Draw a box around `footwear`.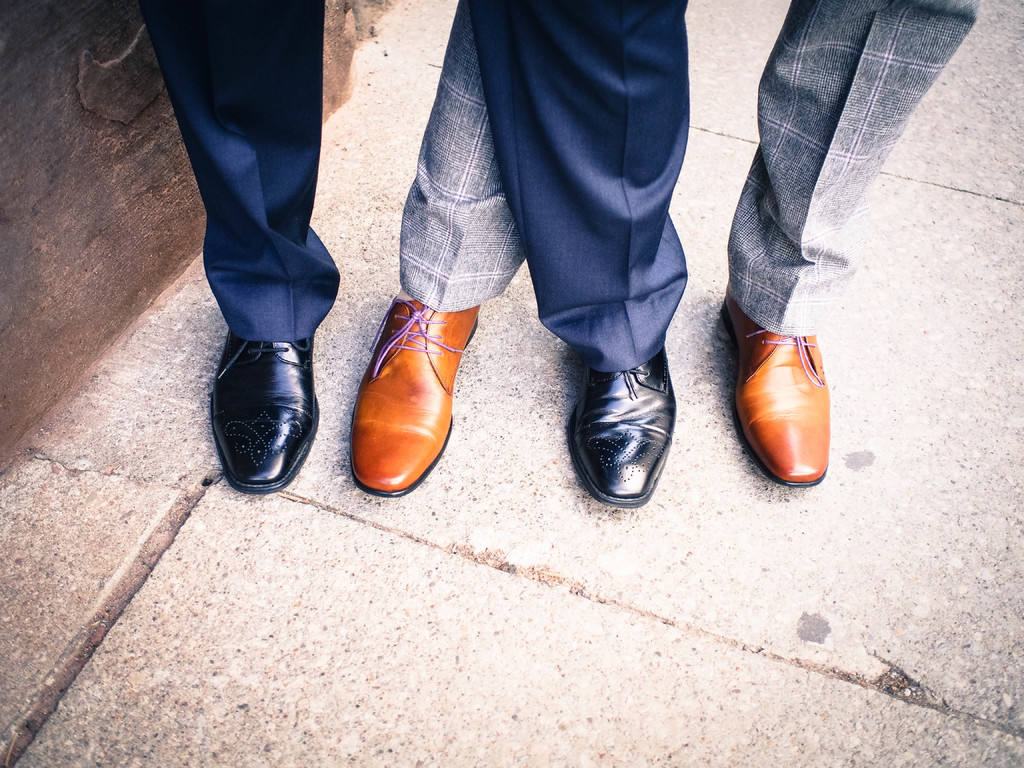
[x1=567, y1=353, x2=678, y2=511].
